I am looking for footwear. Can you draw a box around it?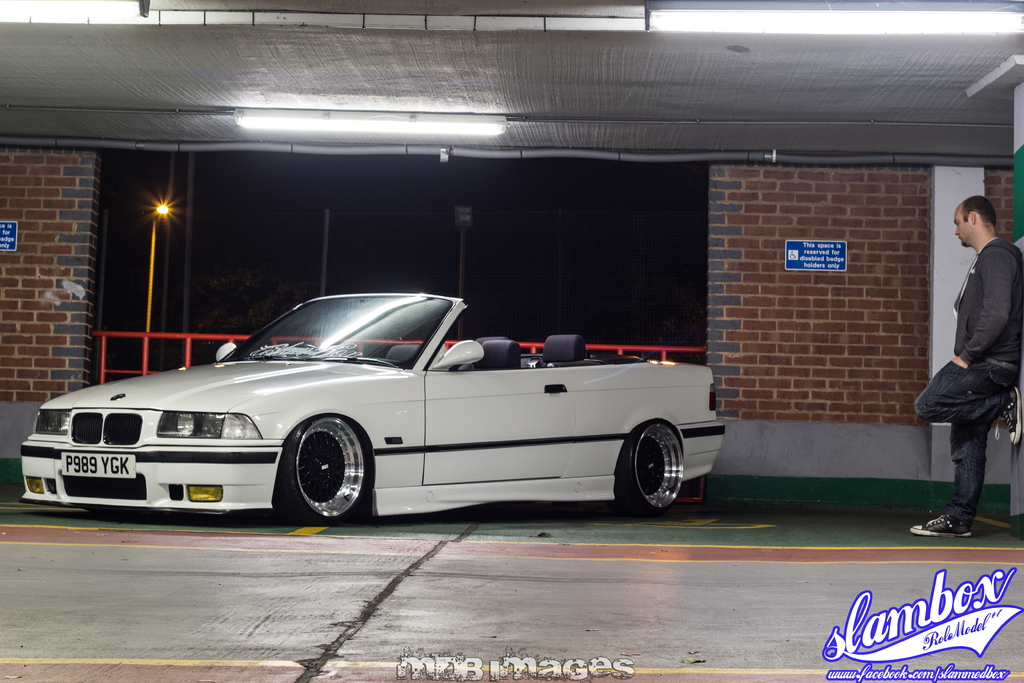
Sure, the bounding box is pyautogui.locateOnScreen(908, 514, 972, 539).
